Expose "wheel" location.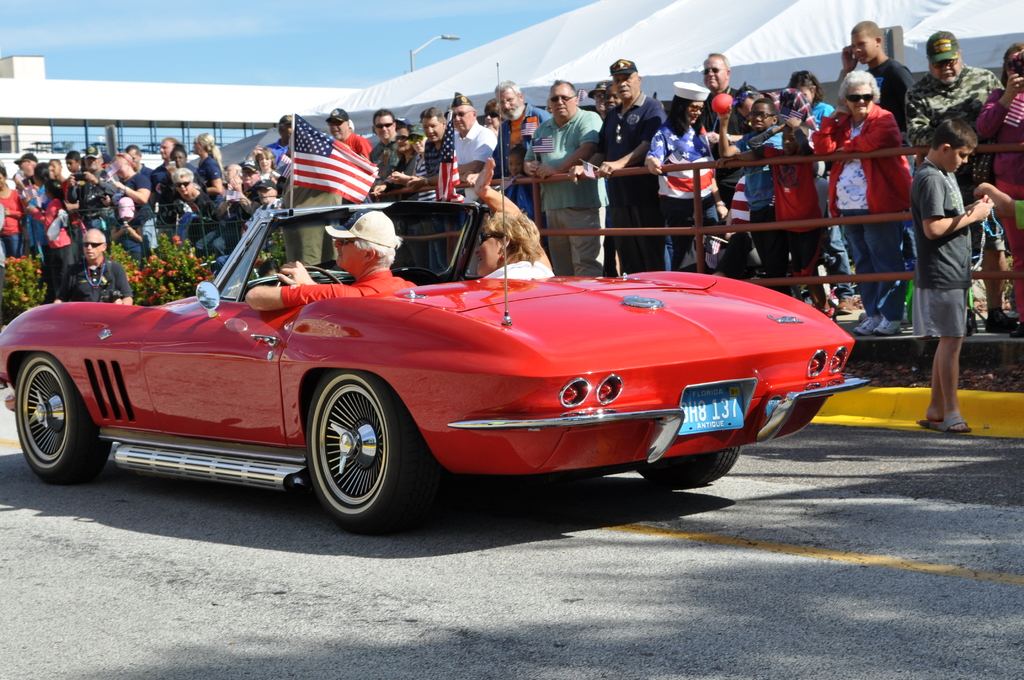
Exposed at region(636, 447, 739, 481).
